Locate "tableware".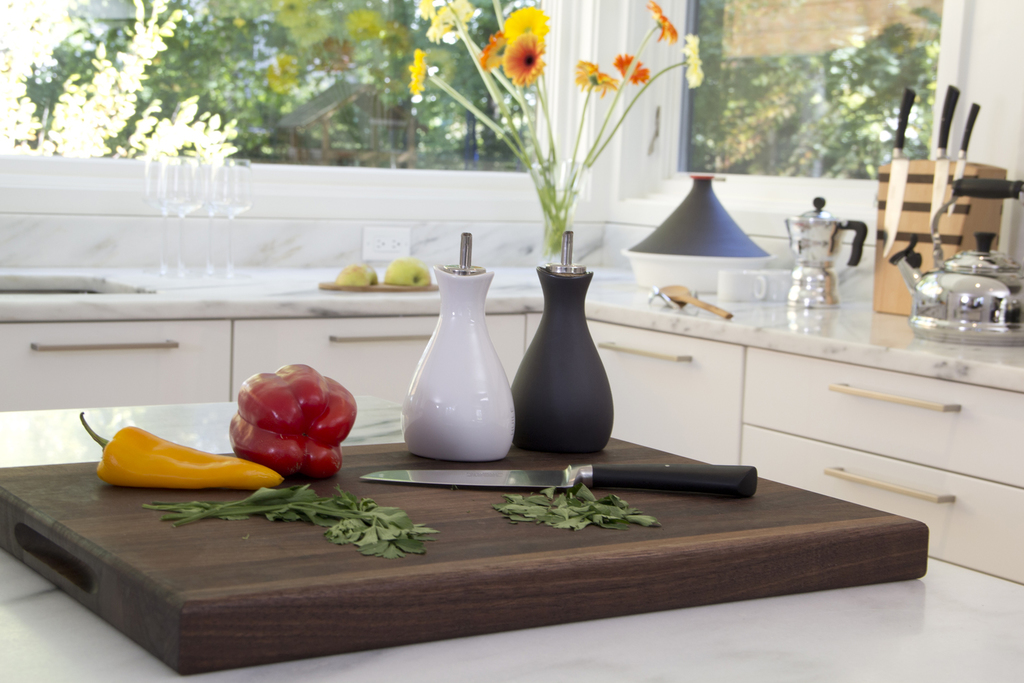
Bounding box: bbox=[362, 462, 764, 490].
